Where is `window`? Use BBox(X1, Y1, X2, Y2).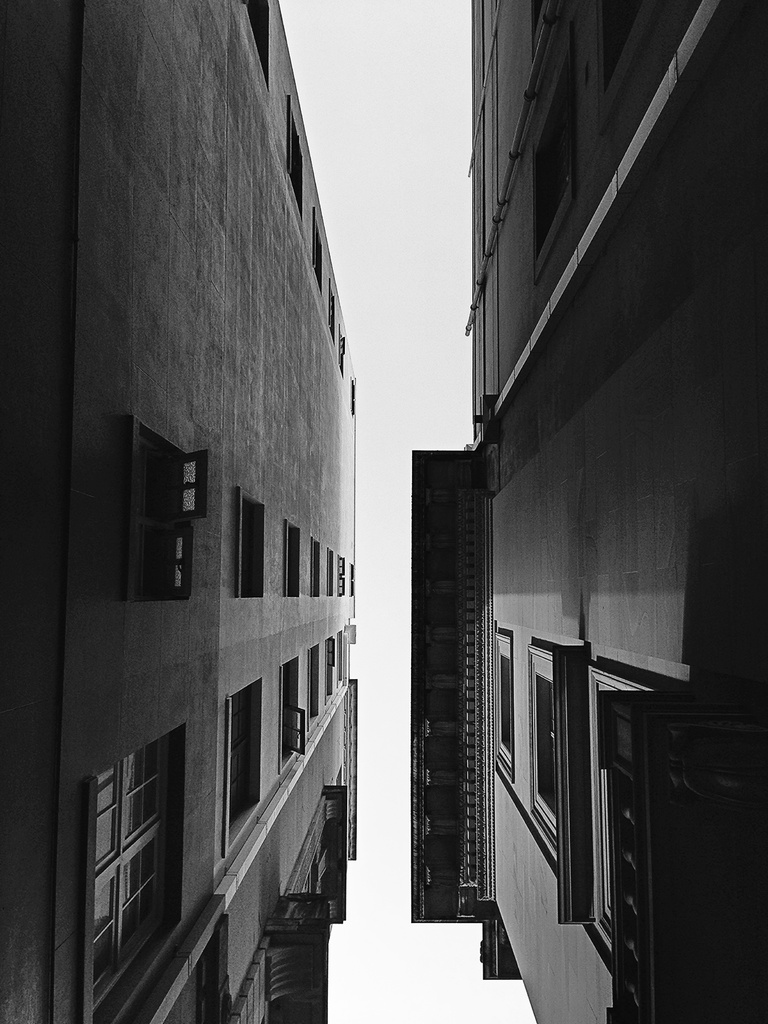
BBox(326, 277, 338, 342).
